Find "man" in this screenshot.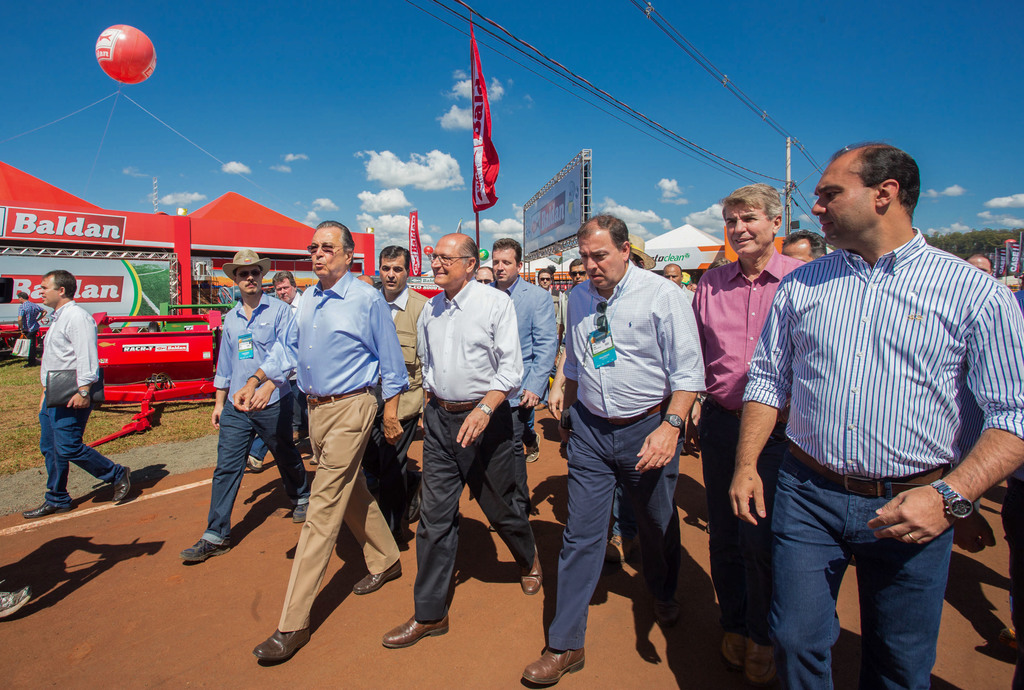
The bounding box for "man" is select_region(243, 274, 318, 484).
